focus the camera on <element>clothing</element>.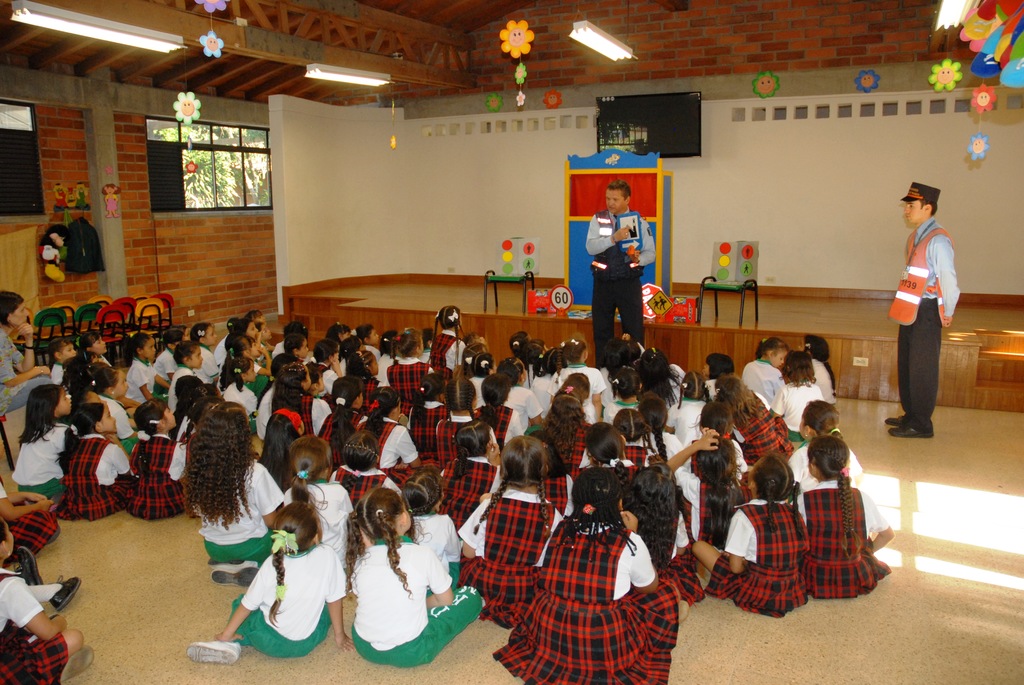
Focus region: {"left": 323, "top": 407, "right": 365, "bottom": 473}.
